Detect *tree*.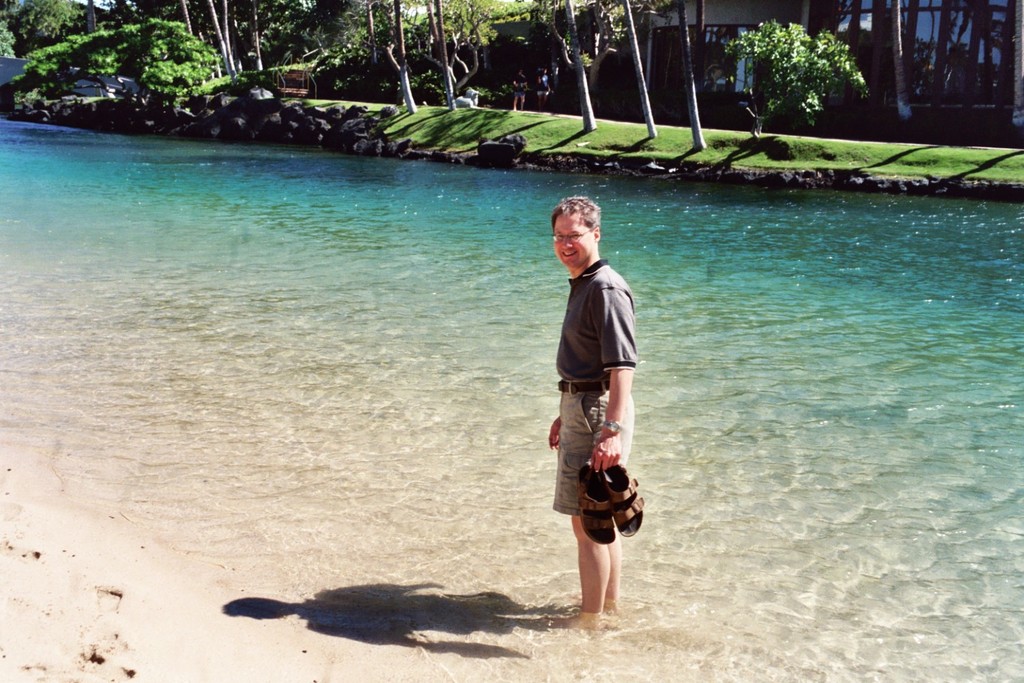
Detected at bbox=[568, 0, 597, 129].
